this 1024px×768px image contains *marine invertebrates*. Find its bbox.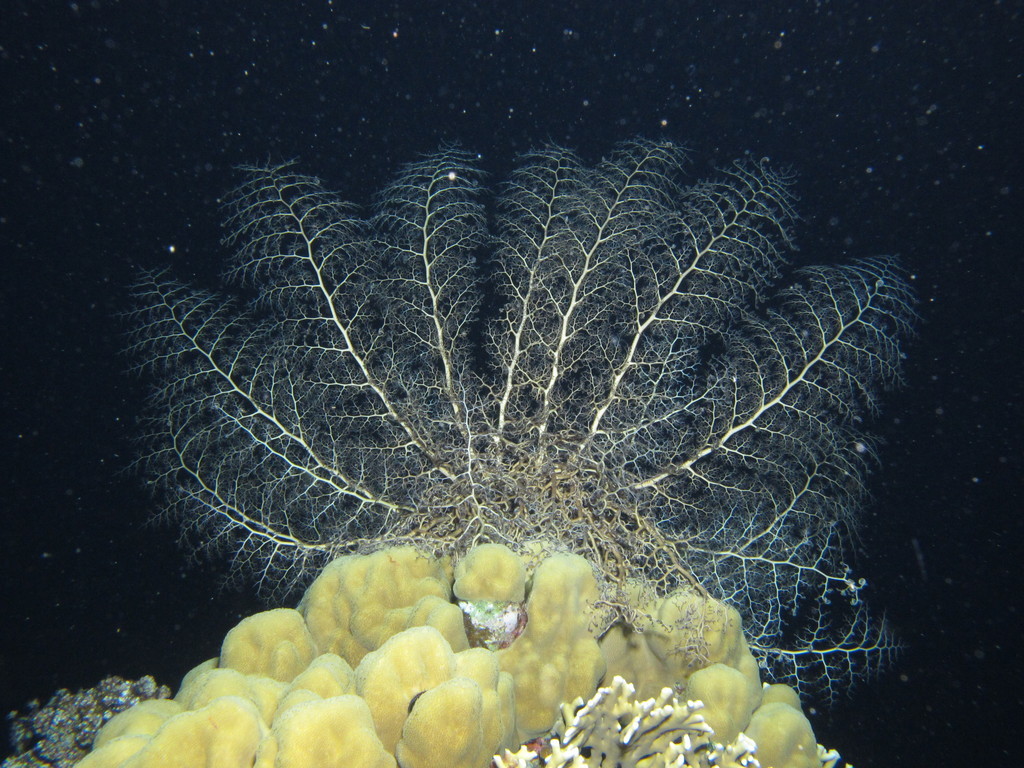
select_region(0, 655, 181, 767).
